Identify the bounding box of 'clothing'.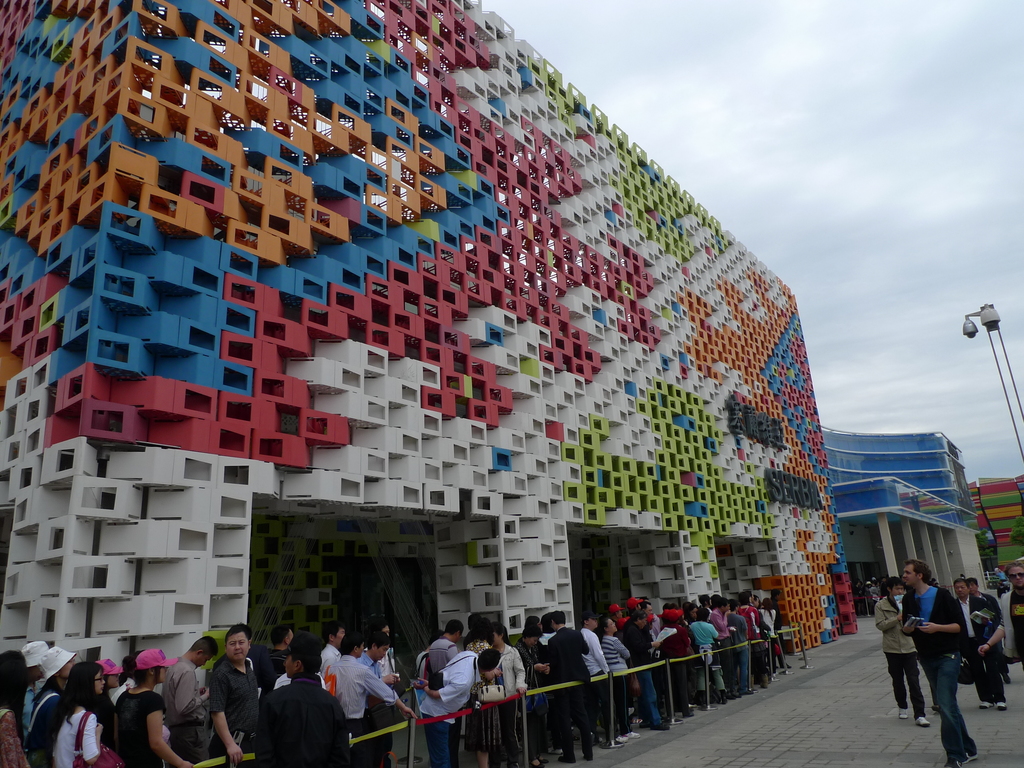
495, 647, 527, 700.
